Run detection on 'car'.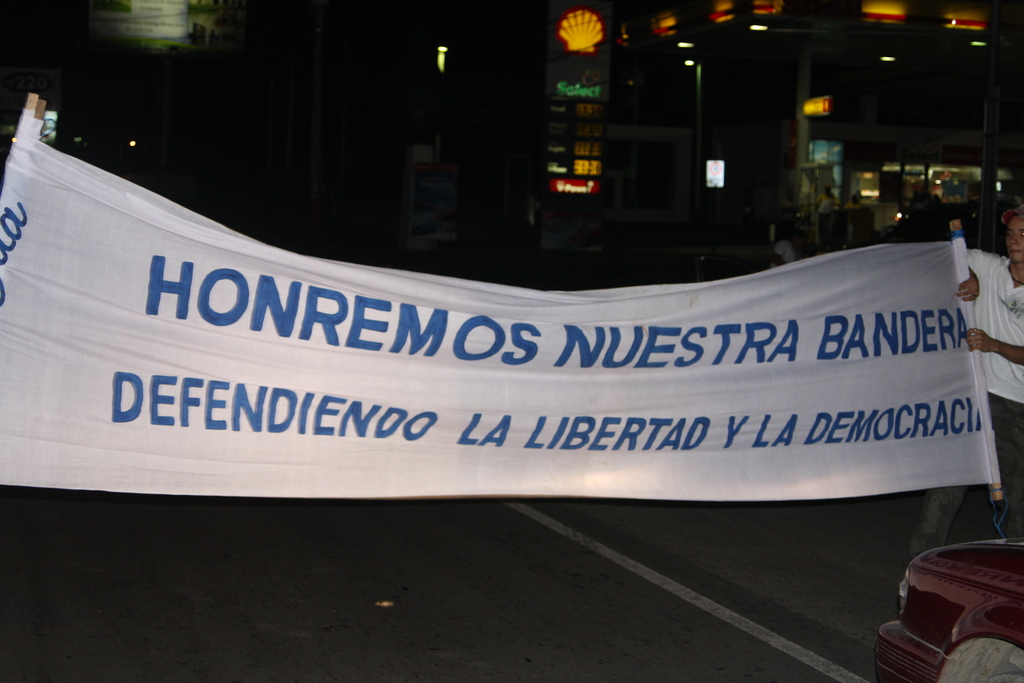
Result: <bbox>877, 538, 1023, 679</bbox>.
